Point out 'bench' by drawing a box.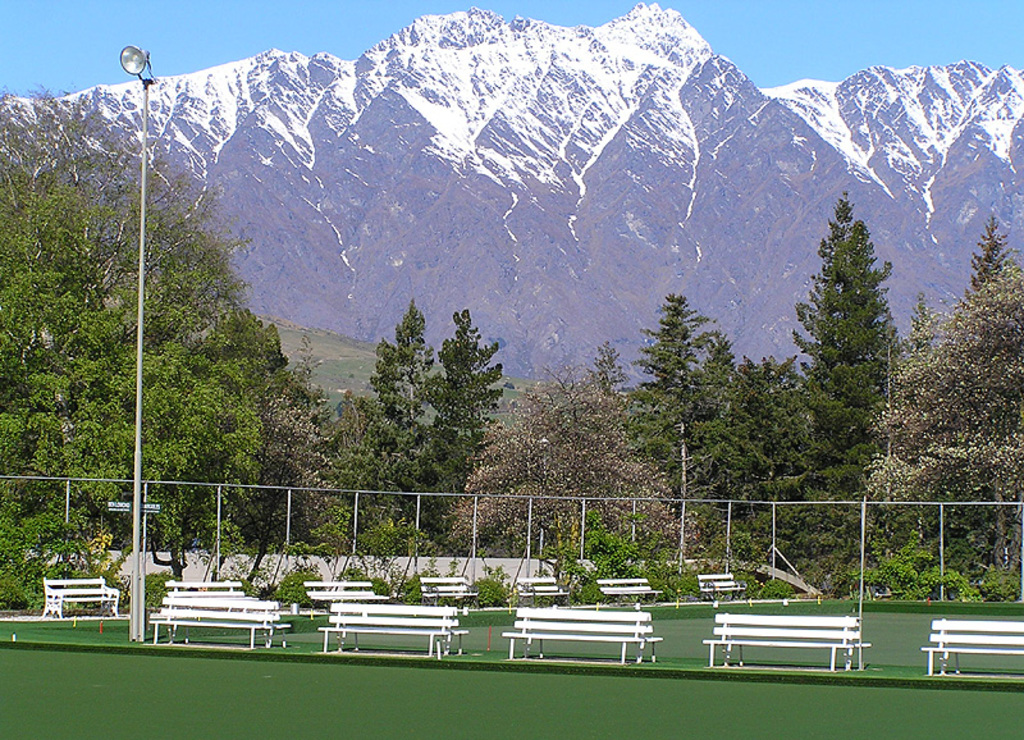
x1=422, y1=575, x2=477, y2=618.
